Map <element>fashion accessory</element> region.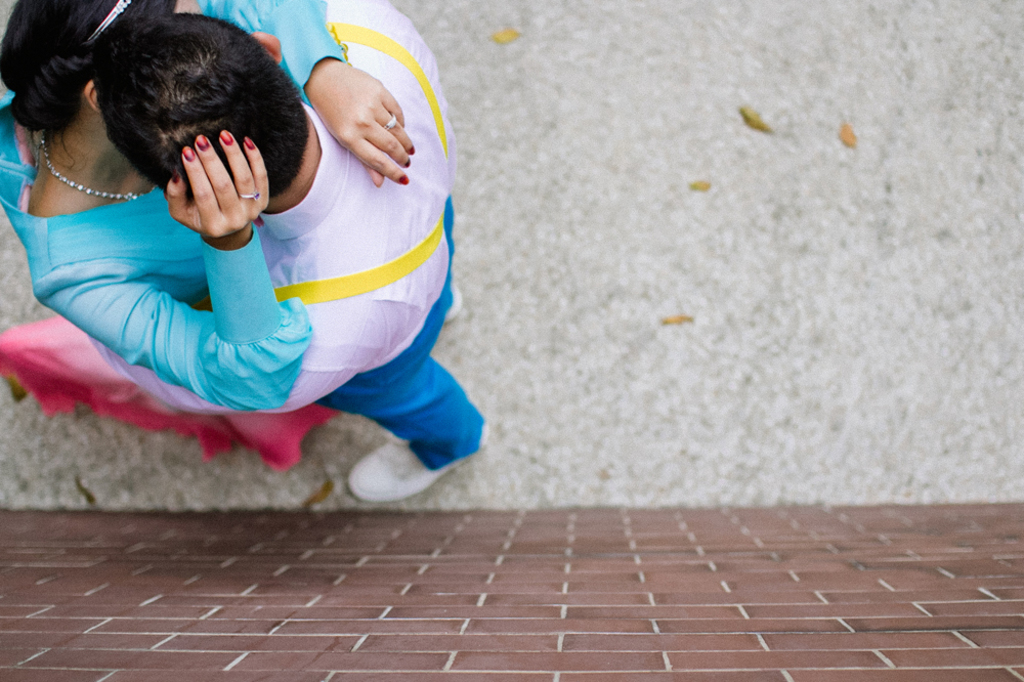
Mapped to bbox(398, 177, 409, 184).
